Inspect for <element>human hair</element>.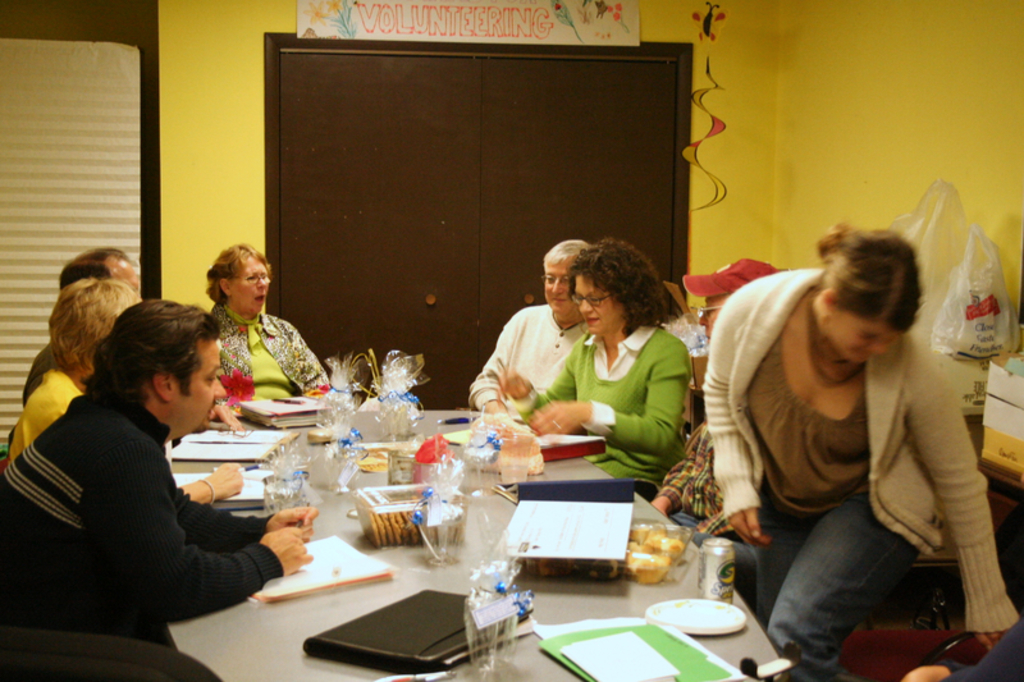
Inspection: detection(205, 250, 280, 310).
